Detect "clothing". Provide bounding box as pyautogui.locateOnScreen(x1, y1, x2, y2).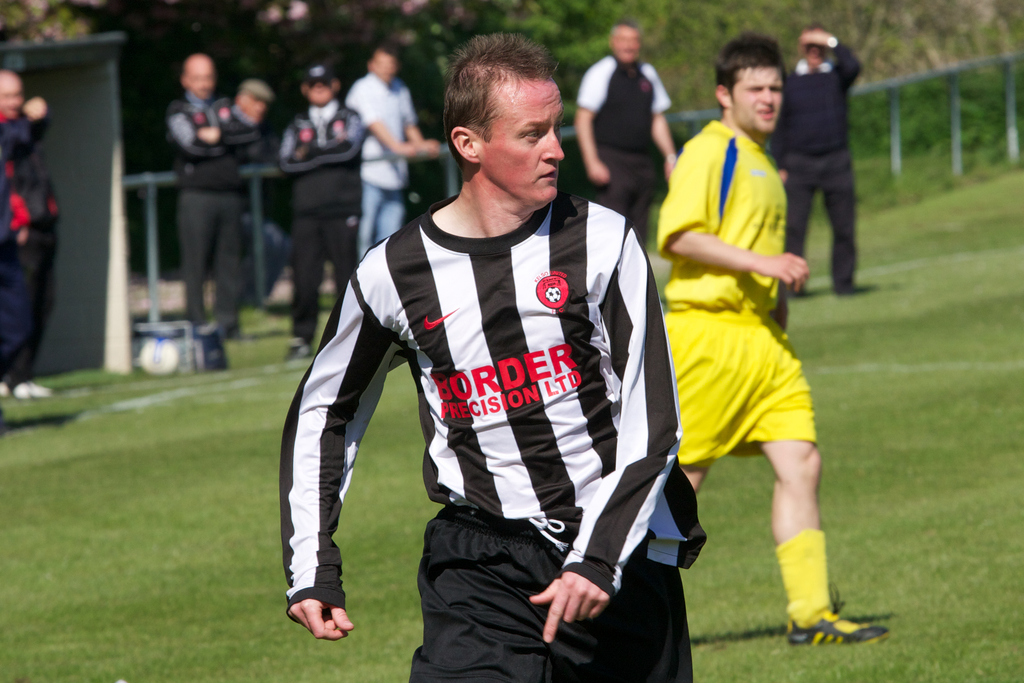
pyautogui.locateOnScreen(659, 117, 822, 469).
